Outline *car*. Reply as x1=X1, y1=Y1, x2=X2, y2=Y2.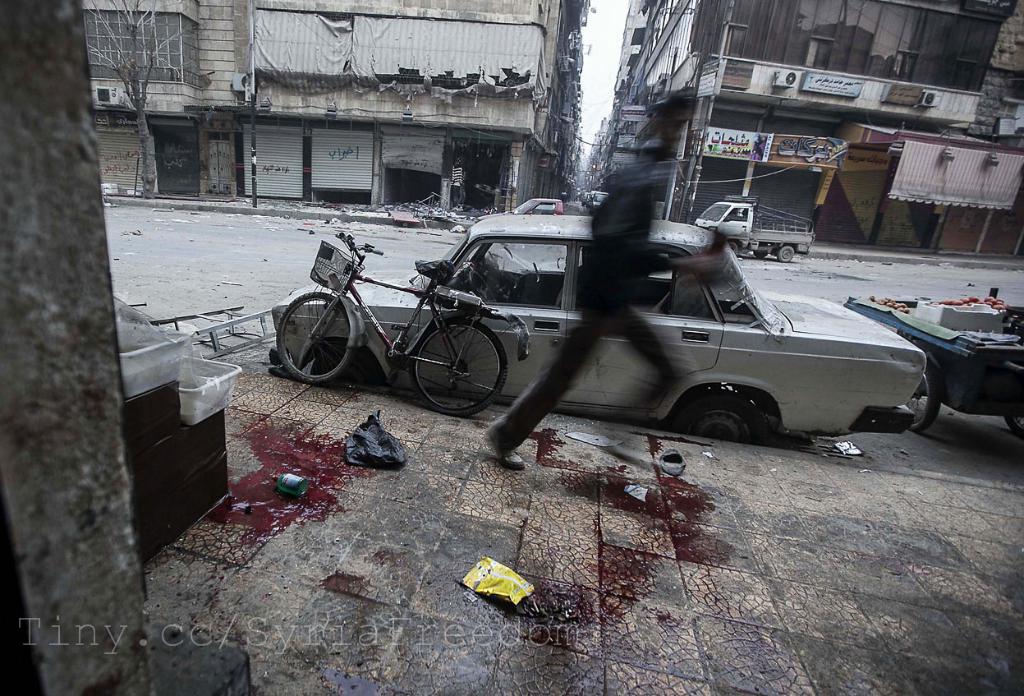
x1=576, y1=193, x2=604, y2=210.
